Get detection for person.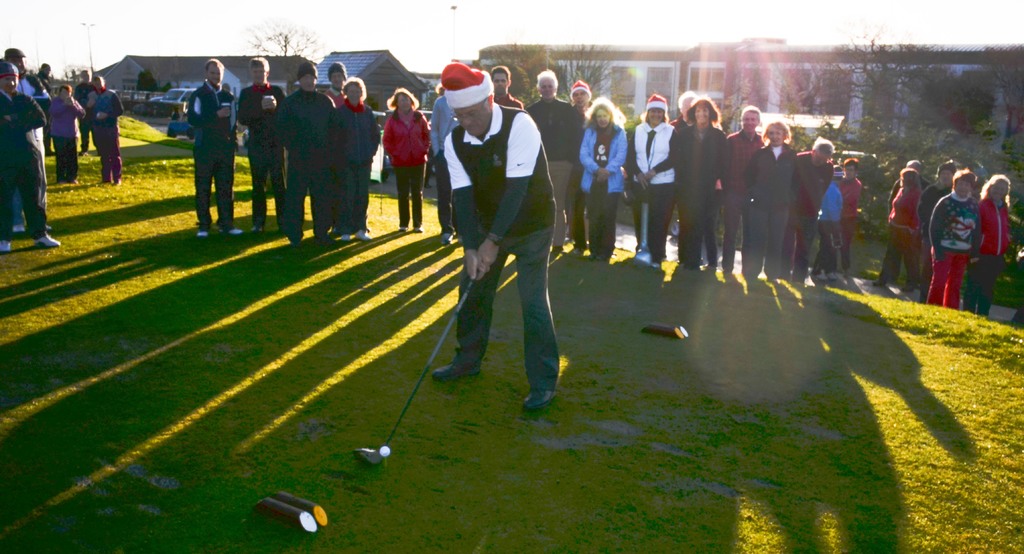
Detection: x1=380, y1=86, x2=433, y2=234.
